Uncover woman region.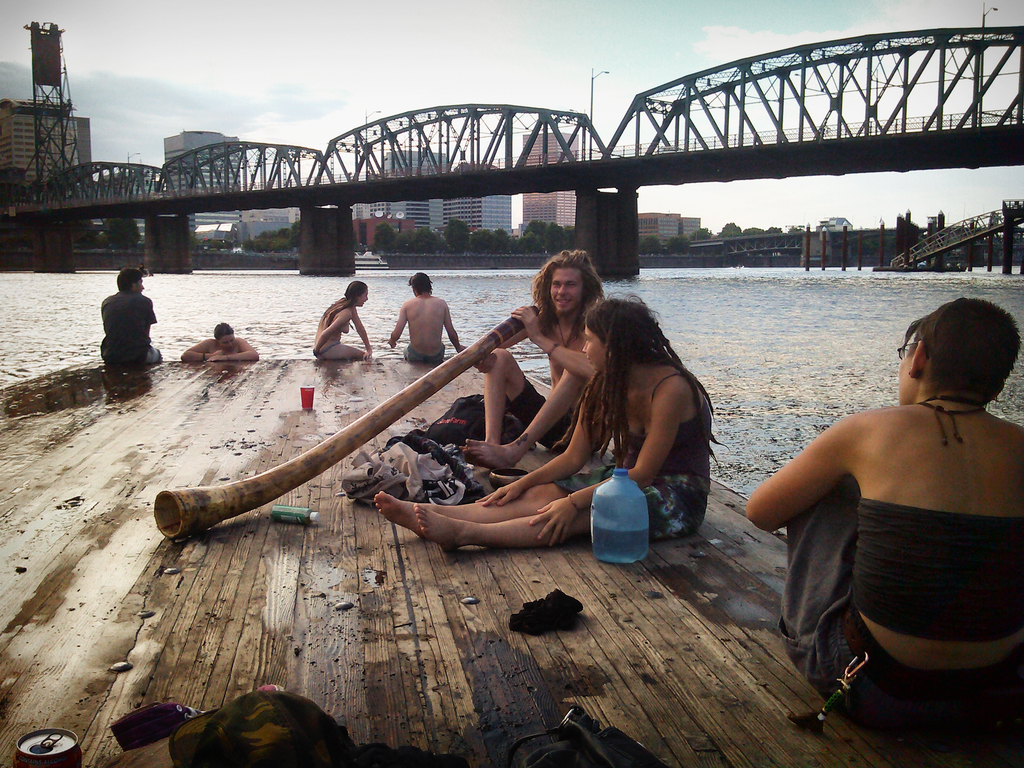
Uncovered: Rect(736, 300, 1018, 765).
